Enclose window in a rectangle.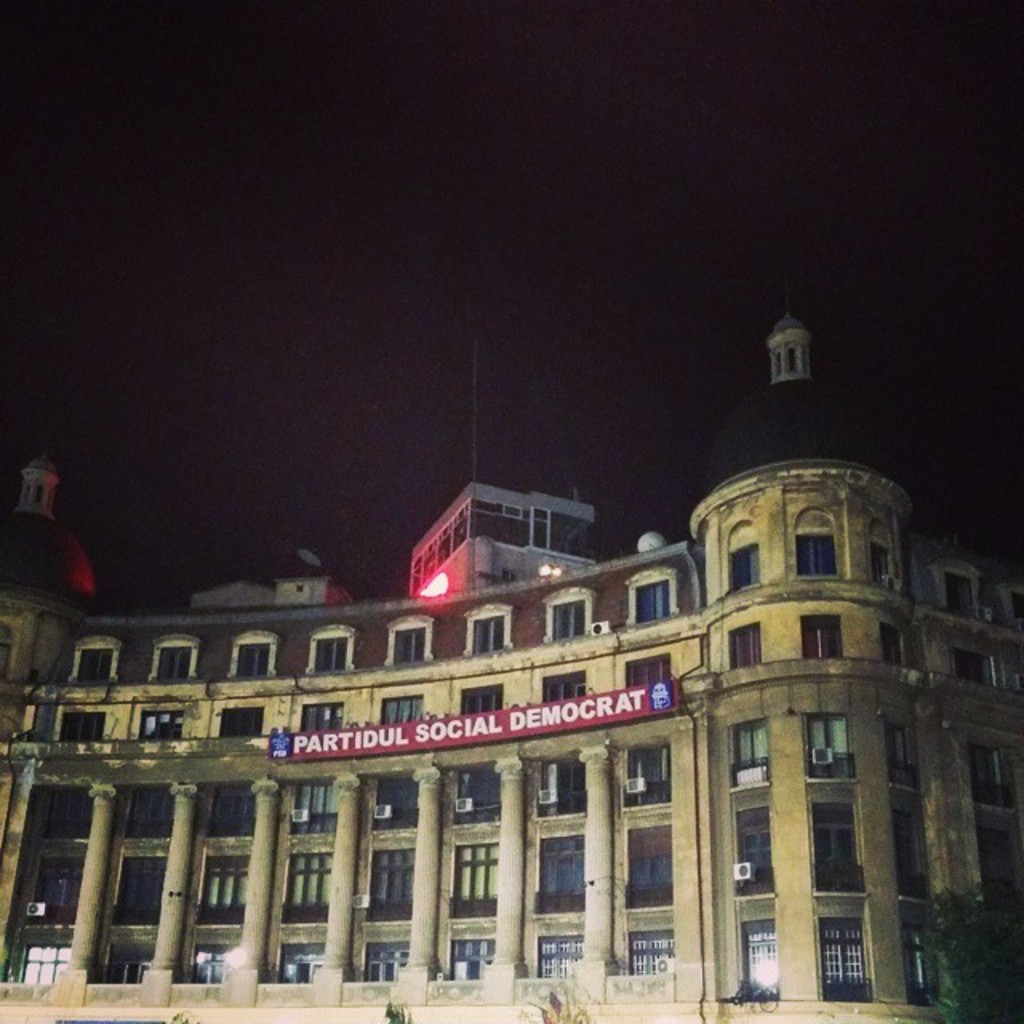
select_region(208, 702, 261, 736).
